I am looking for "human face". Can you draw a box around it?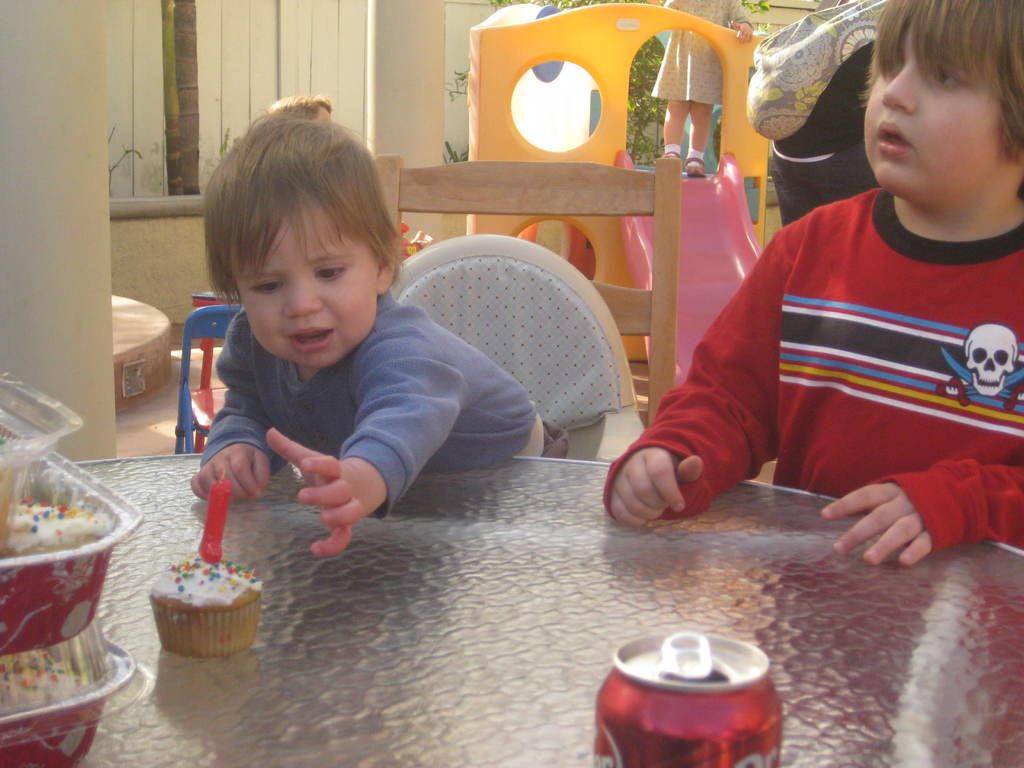
Sure, the bounding box is pyautogui.locateOnScreen(863, 43, 1009, 205).
